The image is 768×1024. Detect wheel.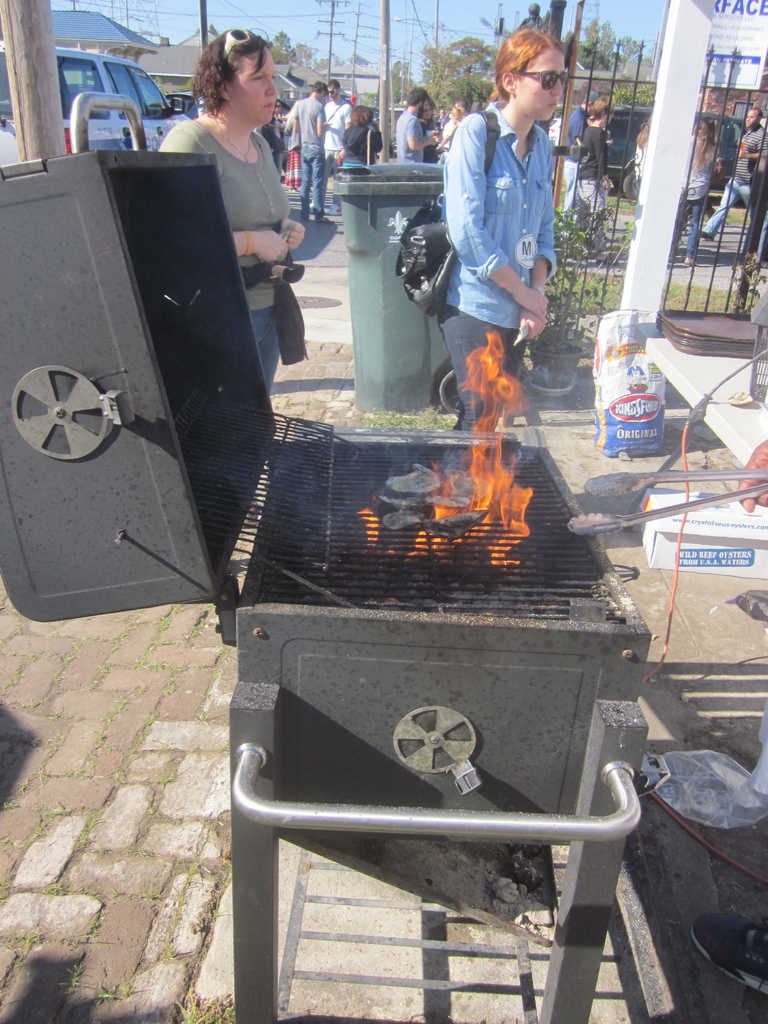
Detection: BBox(440, 370, 459, 413).
